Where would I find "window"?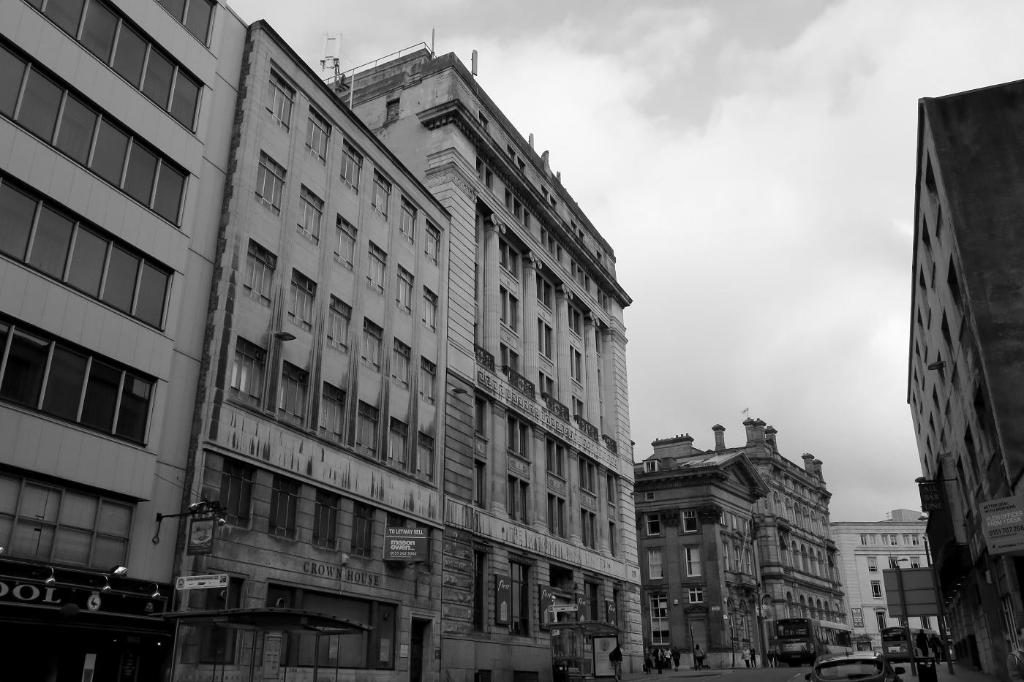
At {"left": 595, "top": 249, "right": 603, "bottom": 265}.
